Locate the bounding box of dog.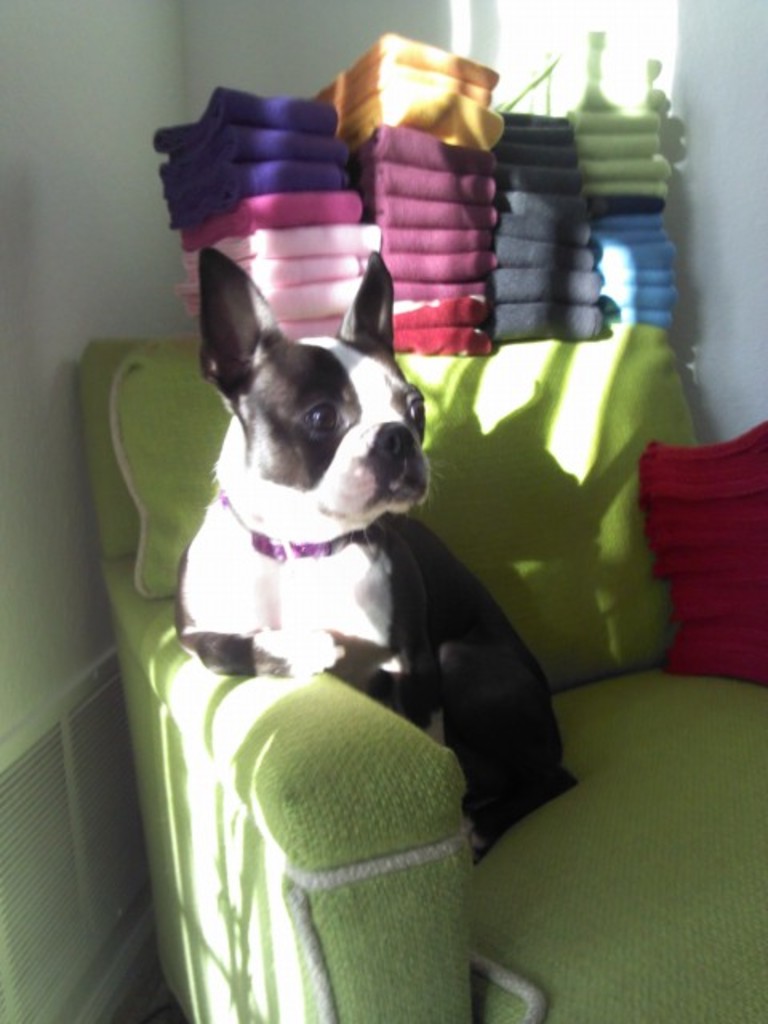
Bounding box: left=162, top=253, right=584, bottom=866.
